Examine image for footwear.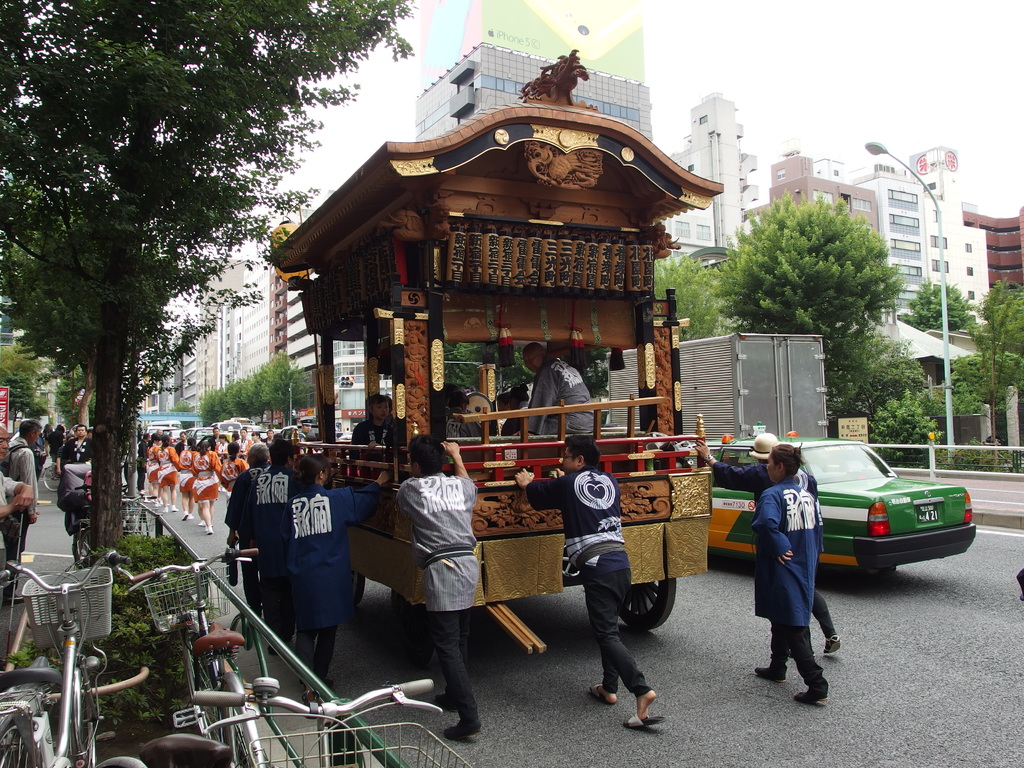
Examination result: x1=307 y1=691 x2=313 y2=716.
